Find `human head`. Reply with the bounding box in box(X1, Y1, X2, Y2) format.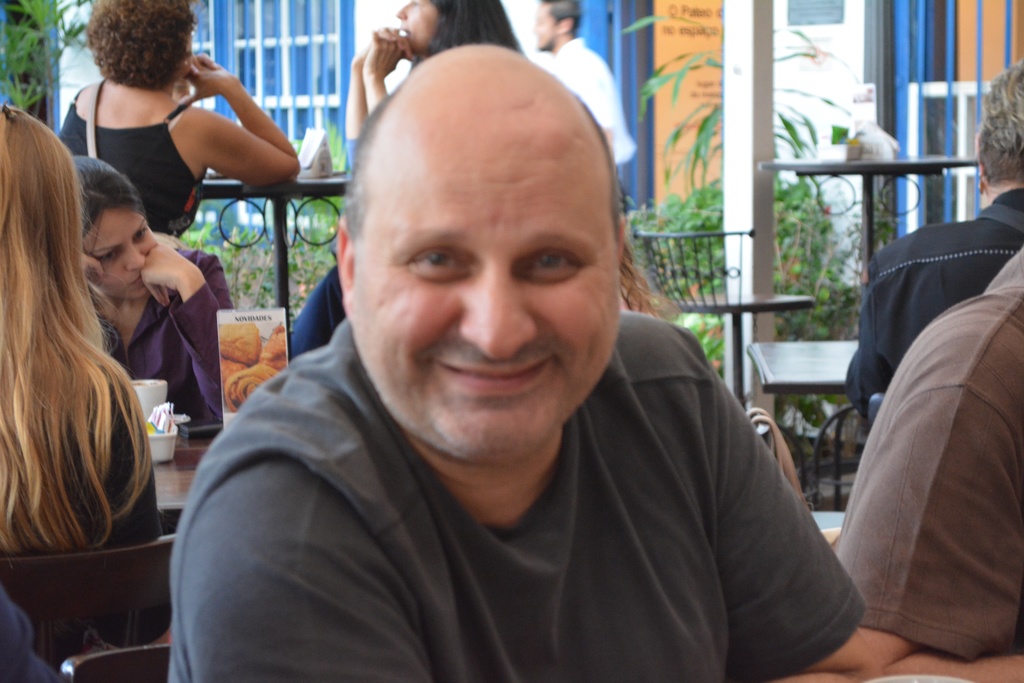
box(72, 158, 161, 299).
